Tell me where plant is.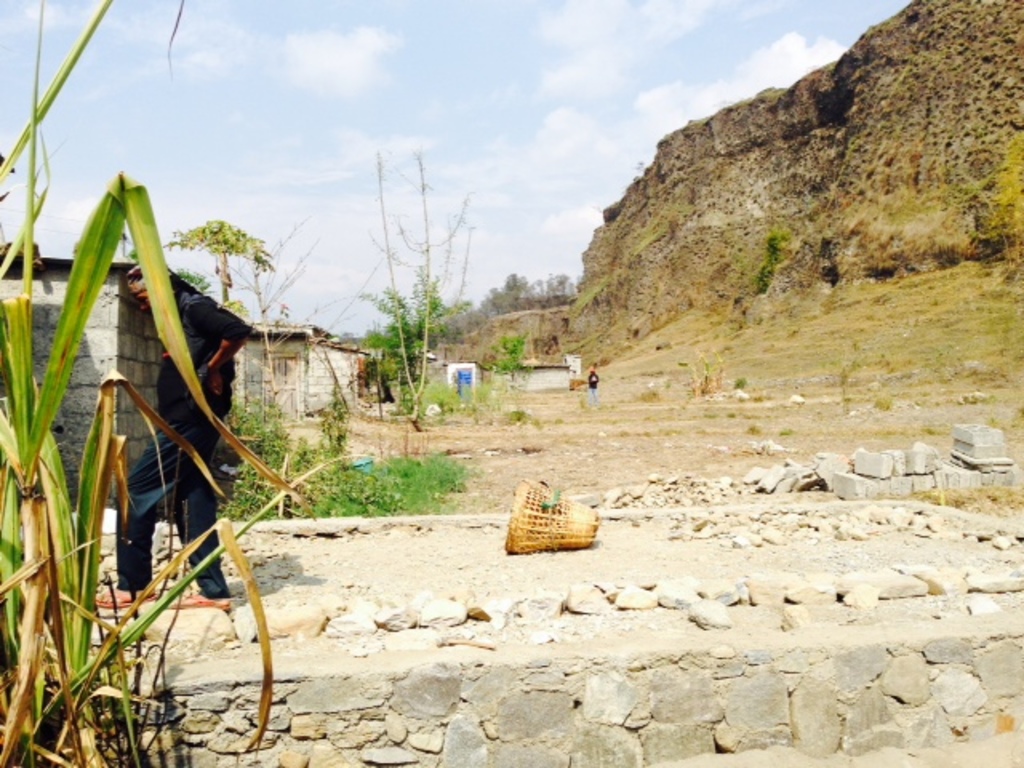
plant is at l=731, t=370, r=752, b=398.
